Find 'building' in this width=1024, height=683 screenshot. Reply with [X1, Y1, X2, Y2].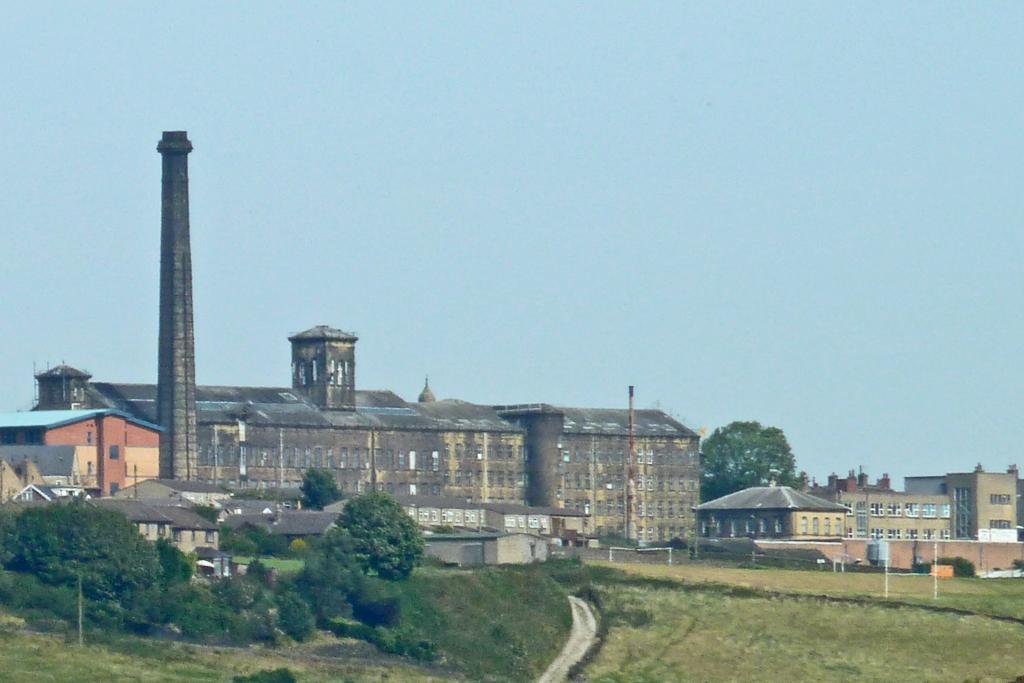
[28, 320, 703, 539].
